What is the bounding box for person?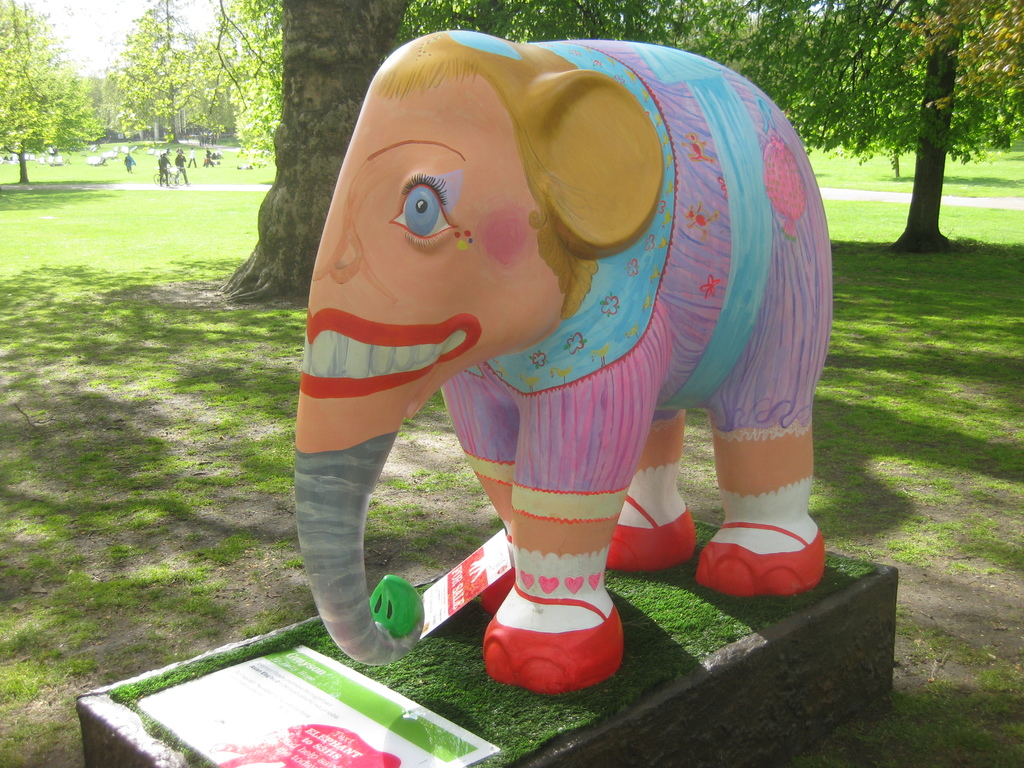
(172,148,192,188).
